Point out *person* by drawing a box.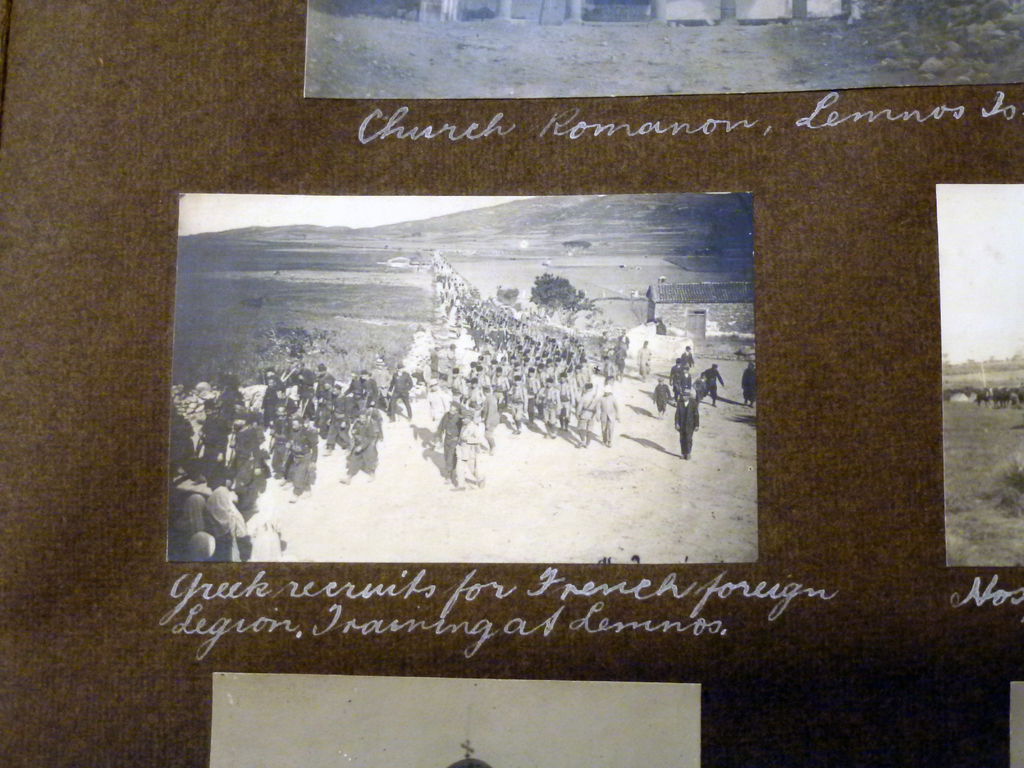
<region>669, 387, 698, 459</region>.
